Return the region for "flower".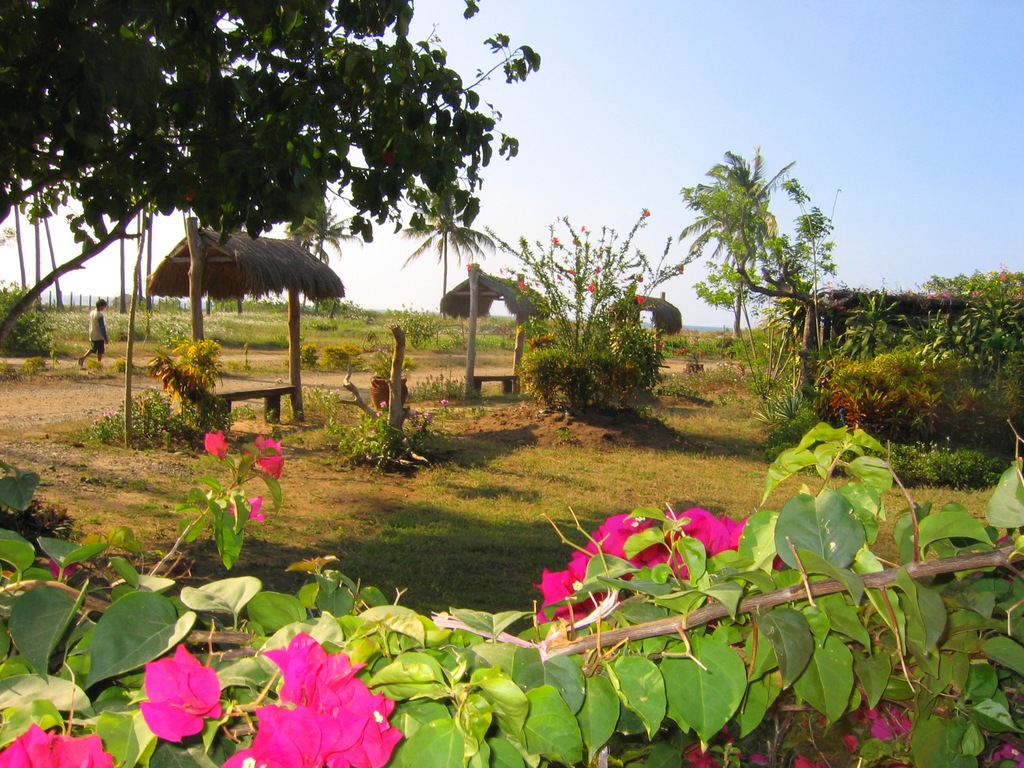
(566,268,578,278).
